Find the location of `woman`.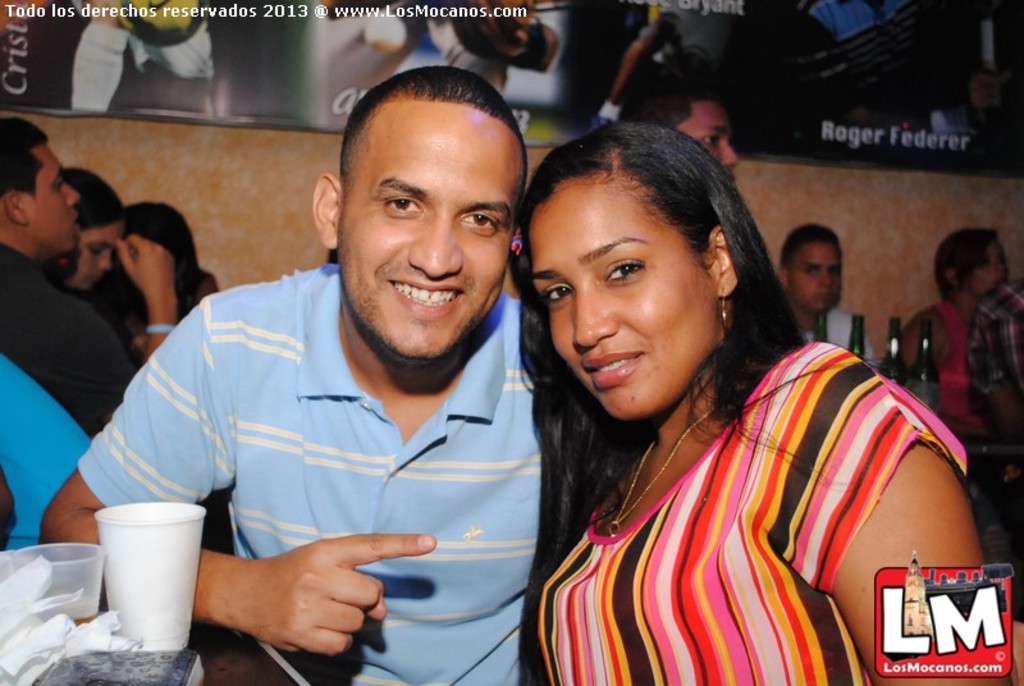
Location: <bbox>91, 201, 221, 357</bbox>.
